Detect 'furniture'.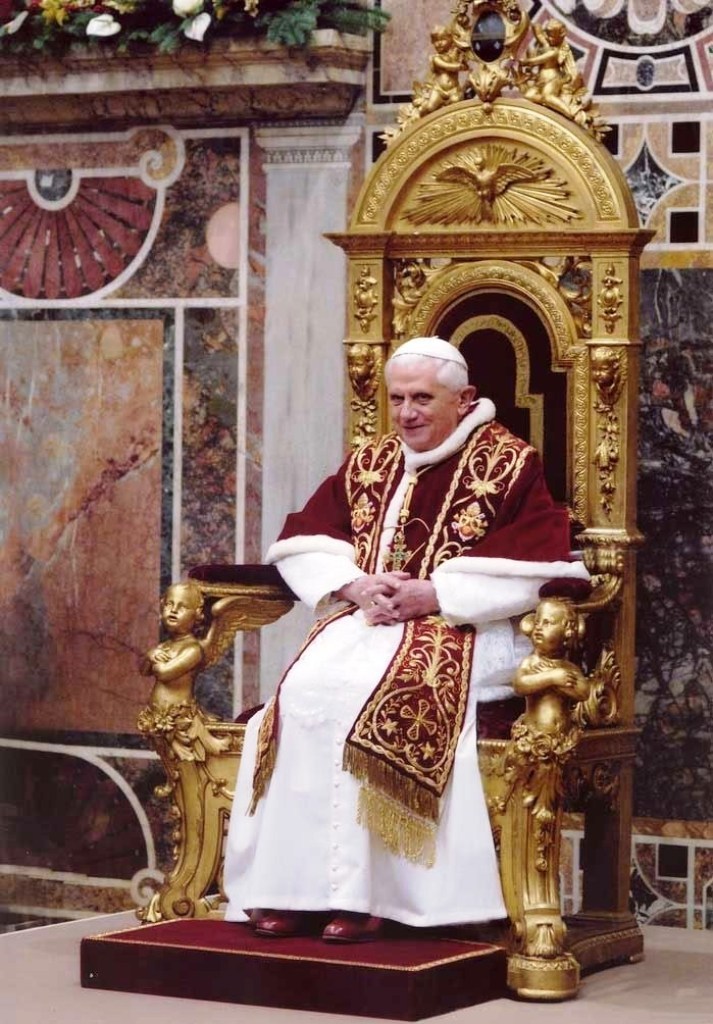
Detected at box=[79, 0, 649, 1023].
